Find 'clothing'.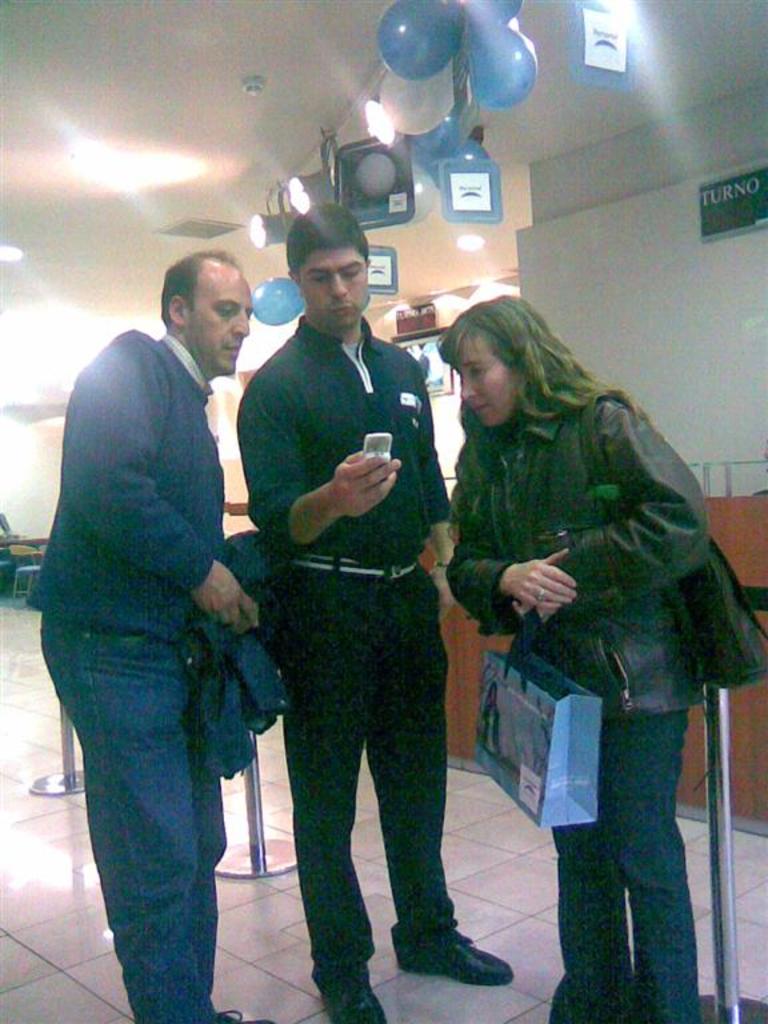
x1=243 y1=327 x2=445 y2=557.
